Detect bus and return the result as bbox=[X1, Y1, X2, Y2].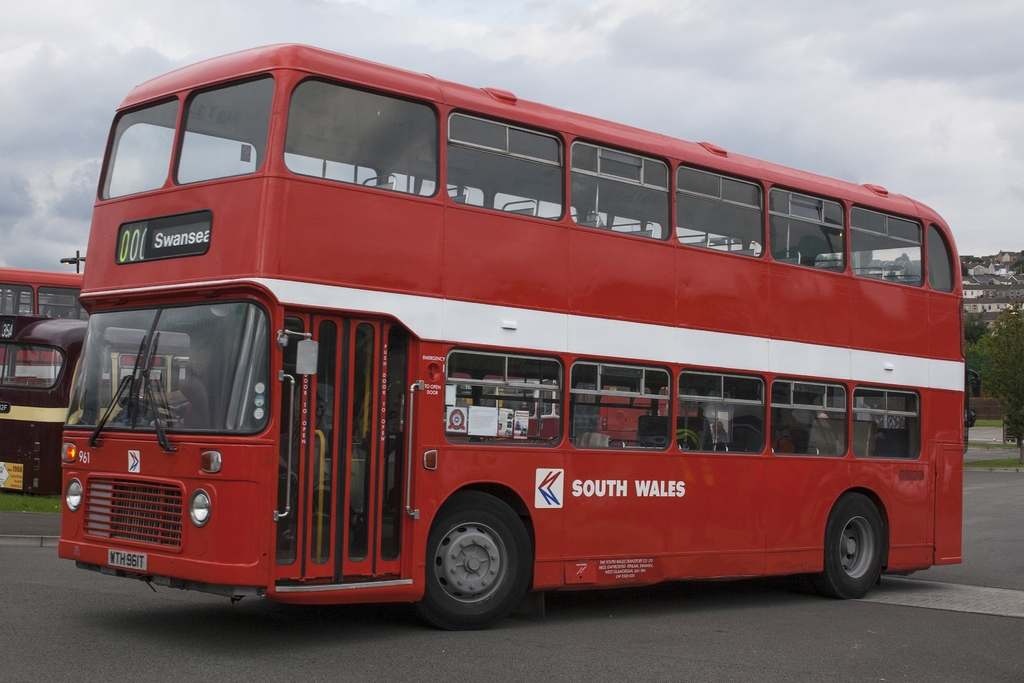
bbox=[593, 384, 703, 443].
